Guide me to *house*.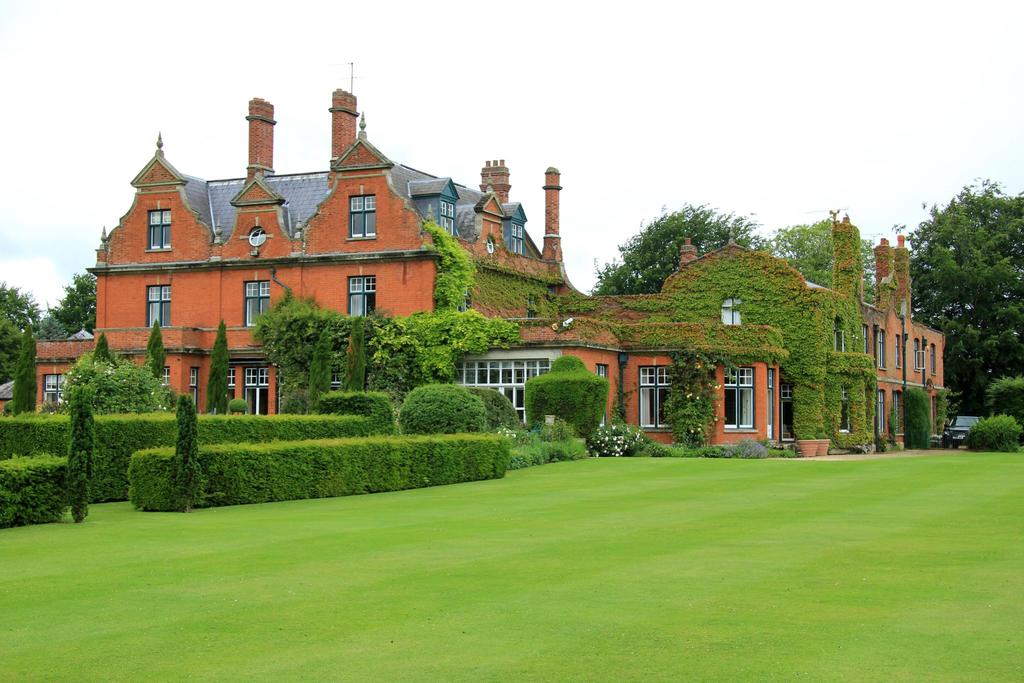
Guidance: 26, 85, 792, 456.
